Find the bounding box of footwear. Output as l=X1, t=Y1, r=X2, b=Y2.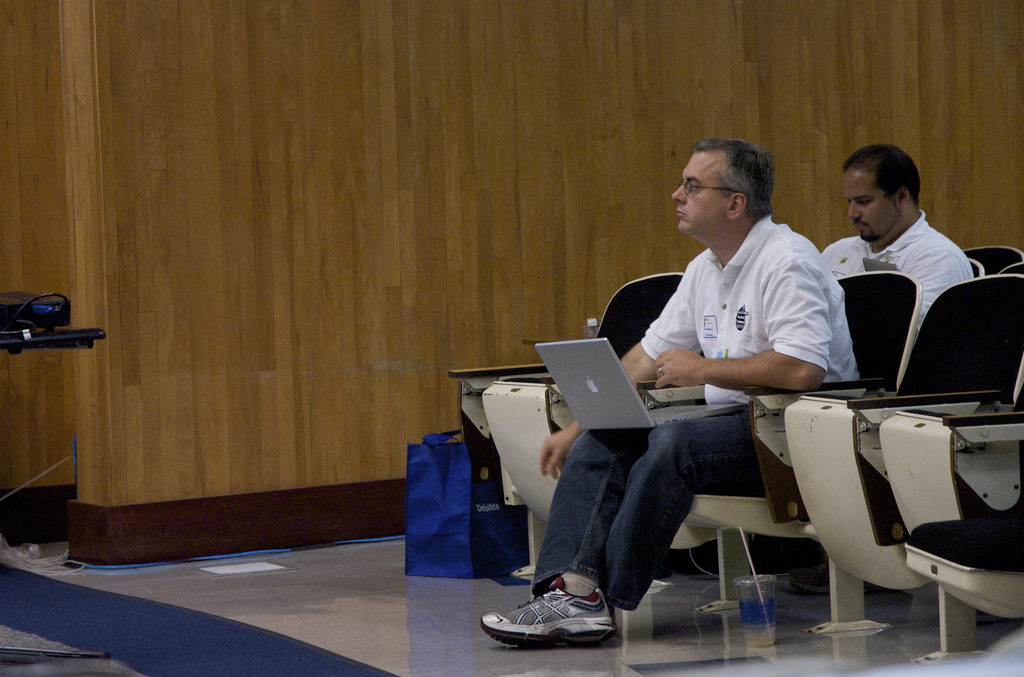
l=789, t=560, r=878, b=592.
